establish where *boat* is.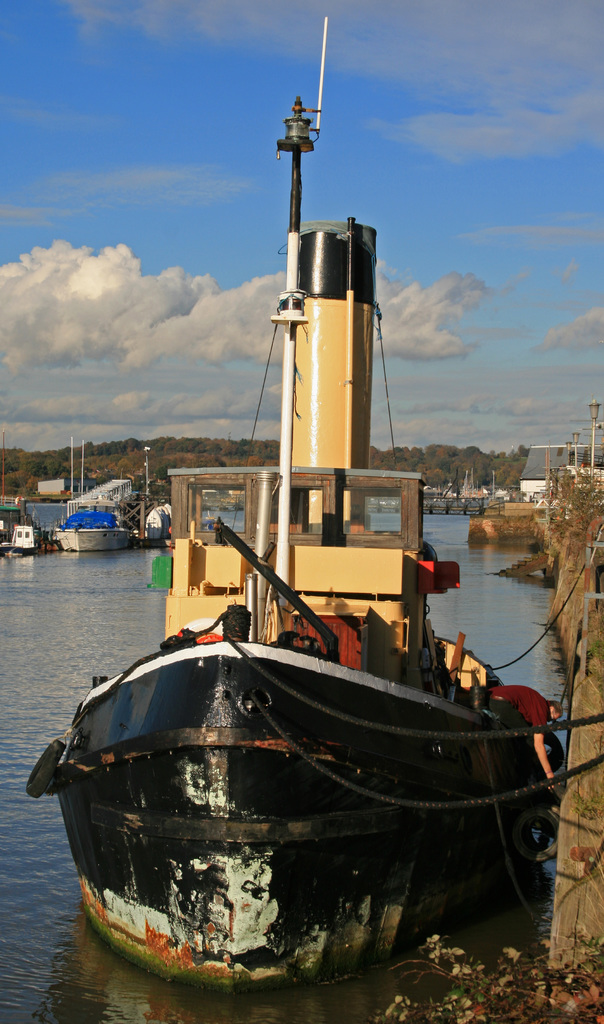
Established at locate(23, 18, 563, 988).
